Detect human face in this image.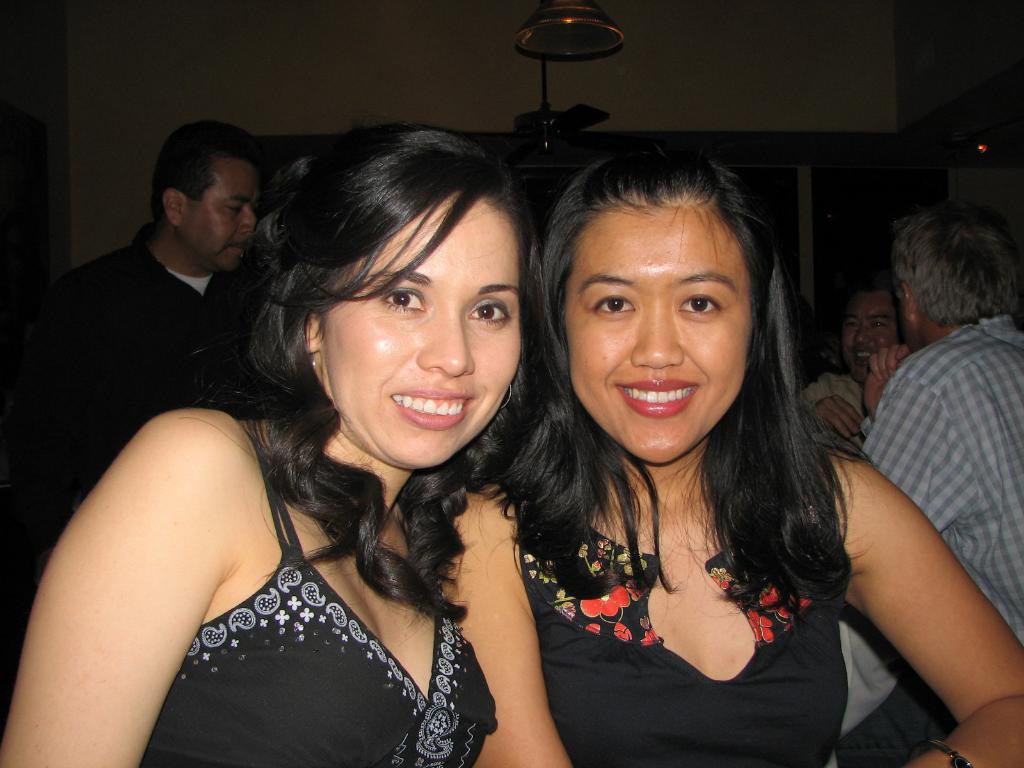
Detection: locate(840, 291, 899, 379).
